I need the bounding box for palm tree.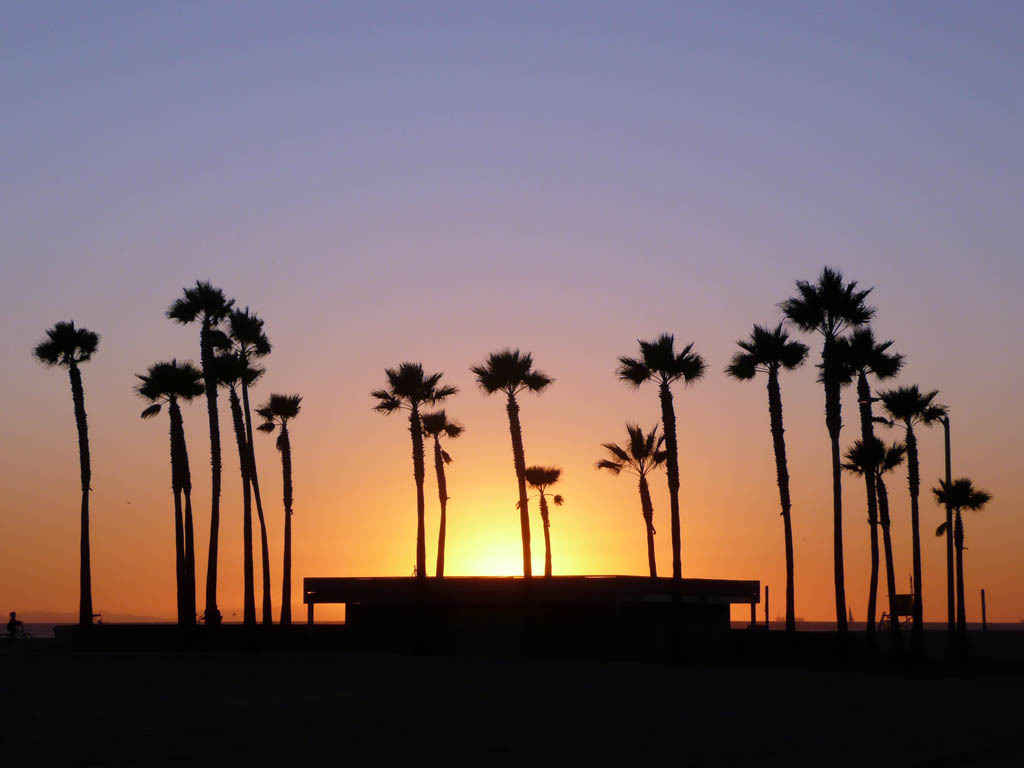
Here it is: [621, 340, 686, 568].
